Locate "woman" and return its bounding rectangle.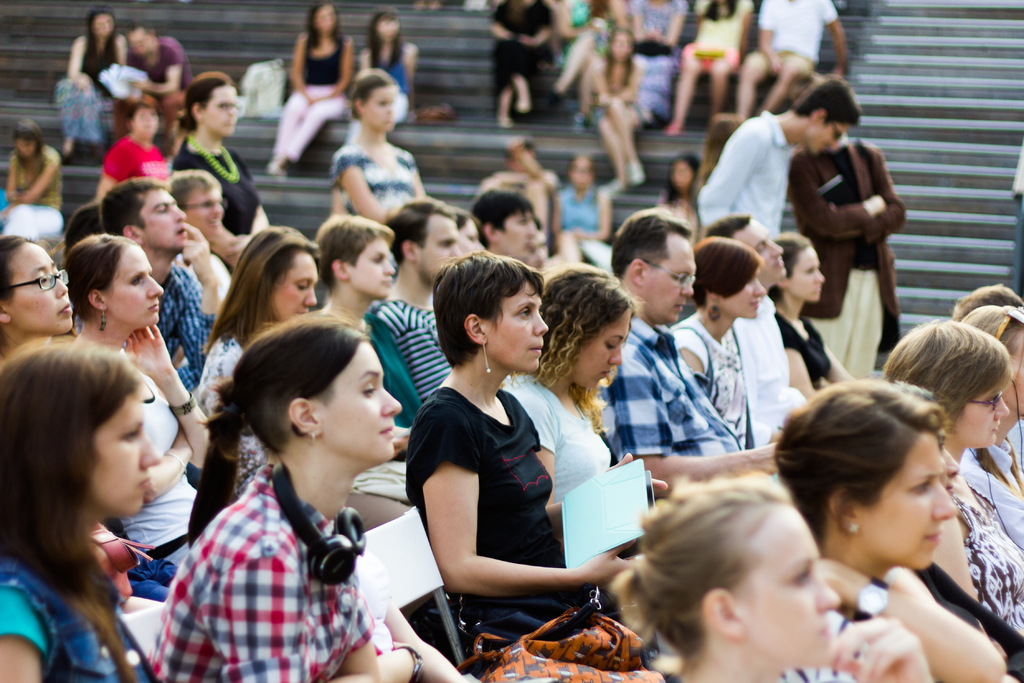
<bbox>612, 475, 935, 682</bbox>.
